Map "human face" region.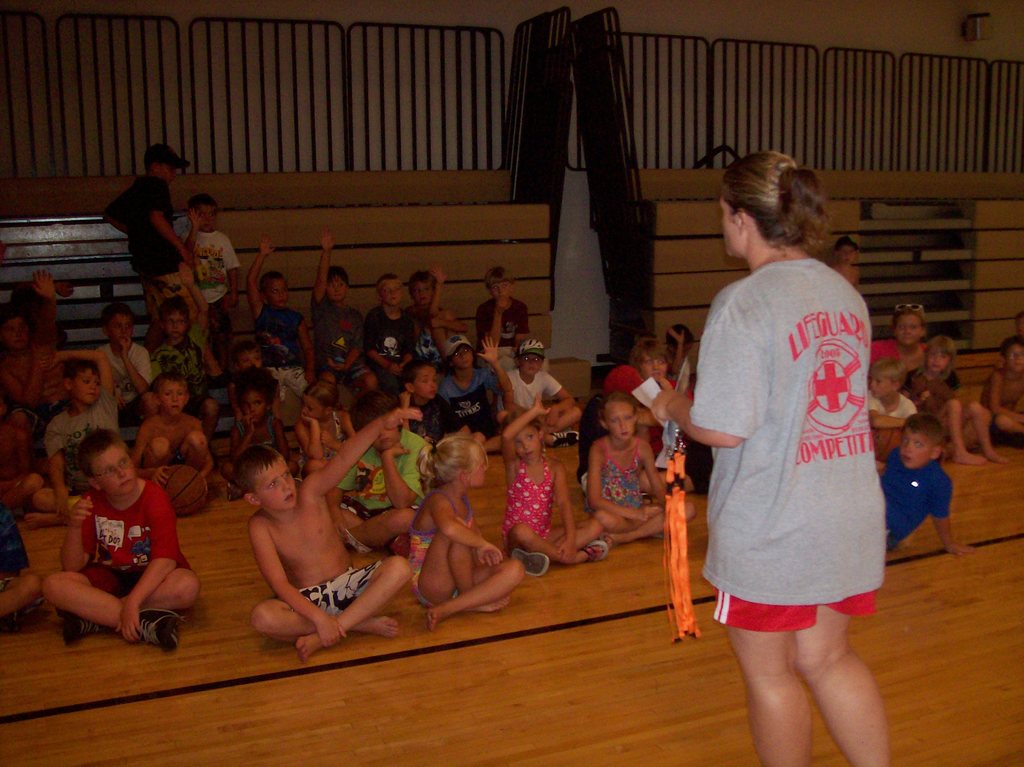
Mapped to 602:401:637:441.
